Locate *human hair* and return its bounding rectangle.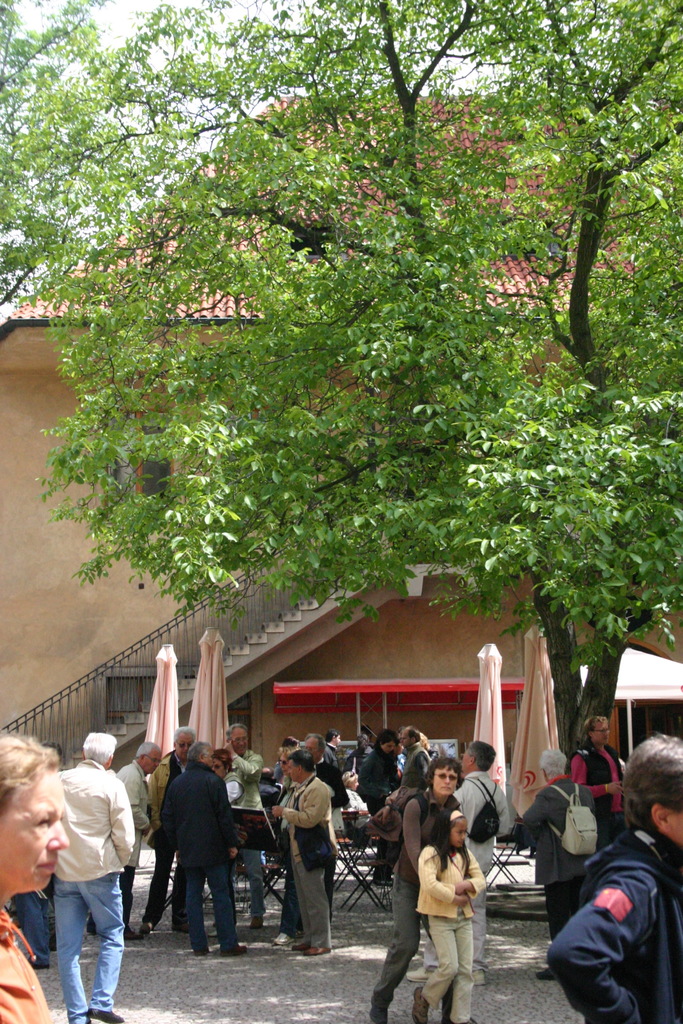
{"x1": 468, "y1": 735, "x2": 495, "y2": 772}.
